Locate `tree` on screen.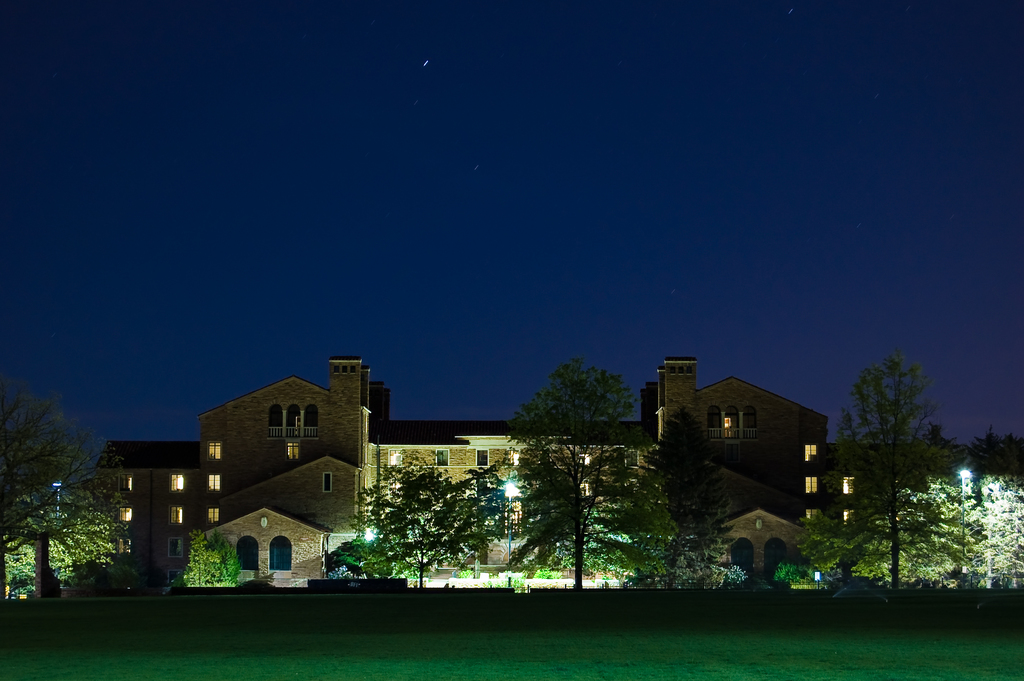
On screen at (x1=324, y1=534, x2=396, y2=580).
